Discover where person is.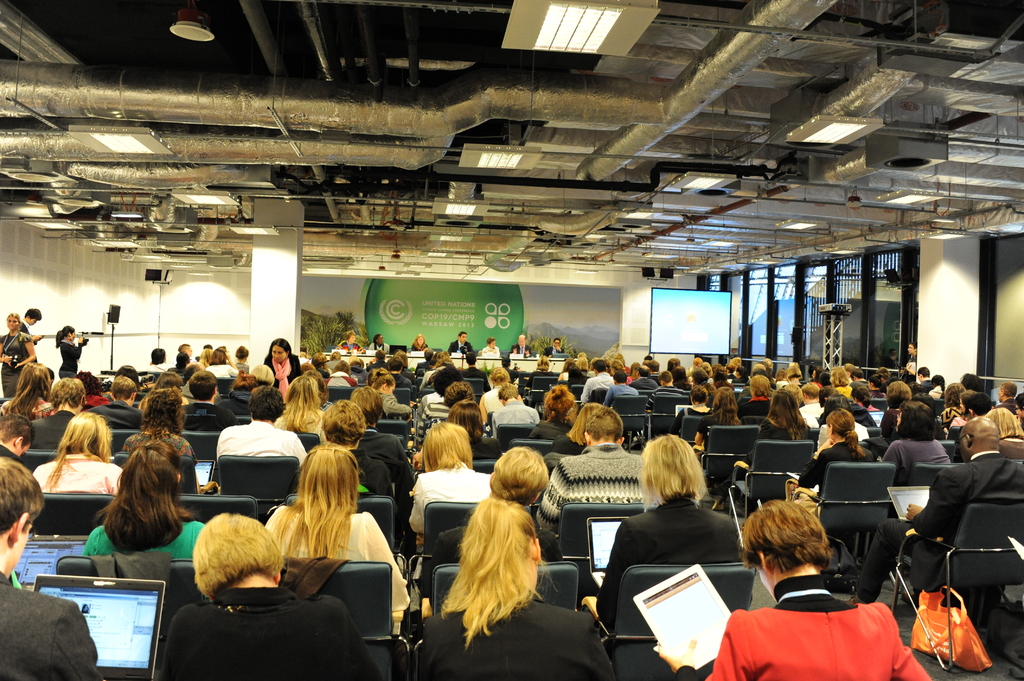
Discovered at BBox(724, 488, 905, 680).
